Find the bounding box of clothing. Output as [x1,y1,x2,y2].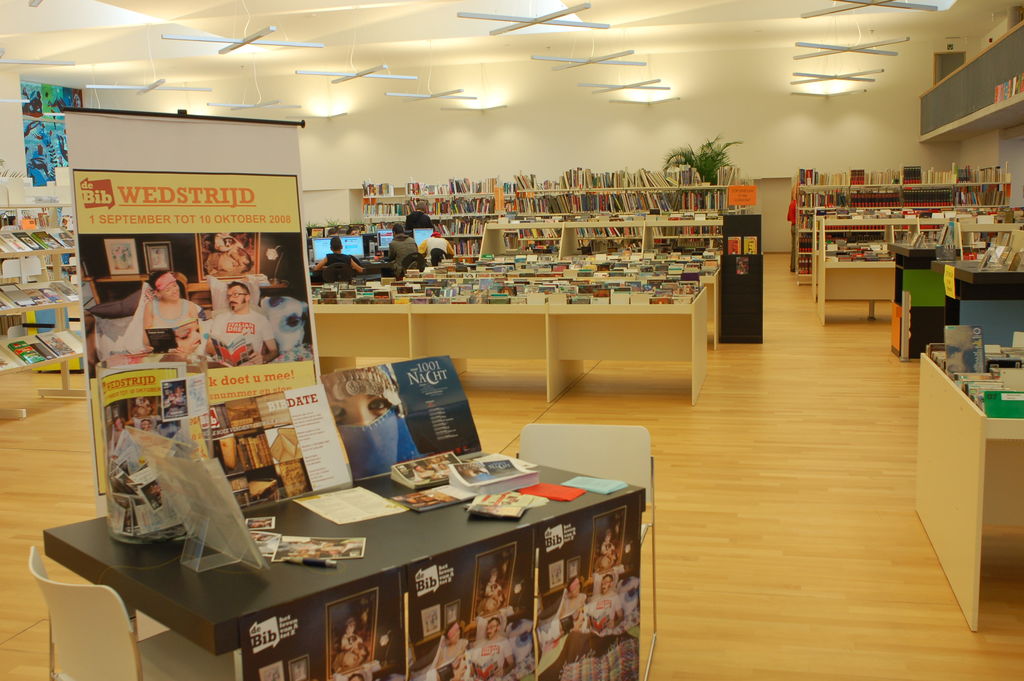
[418,235,451,255].
